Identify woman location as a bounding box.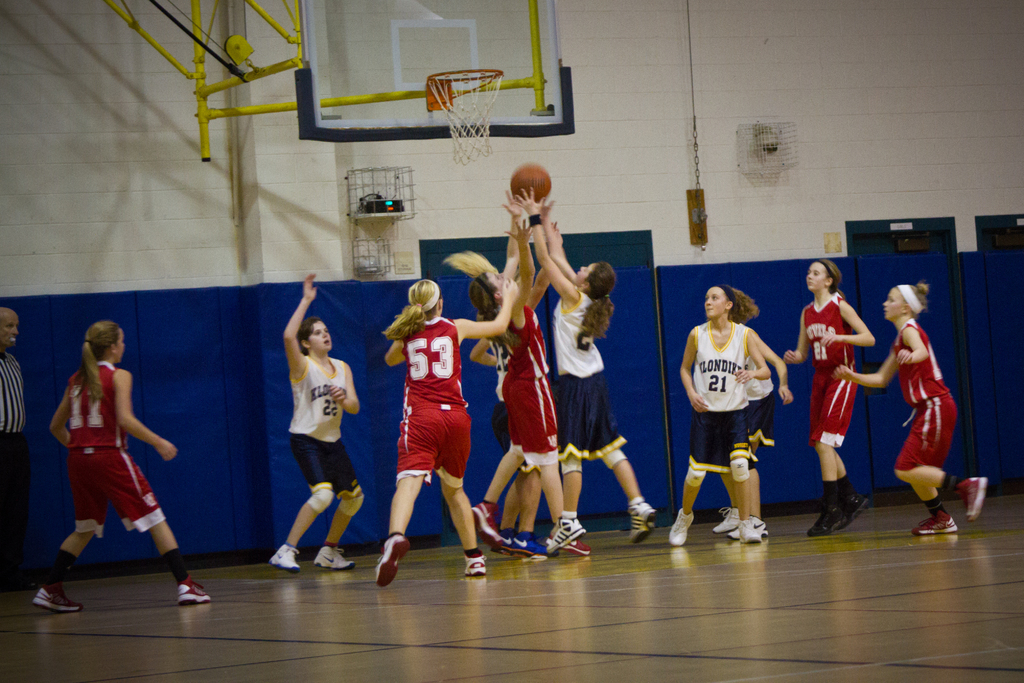
bbox=(270, 267, 371, 577).
